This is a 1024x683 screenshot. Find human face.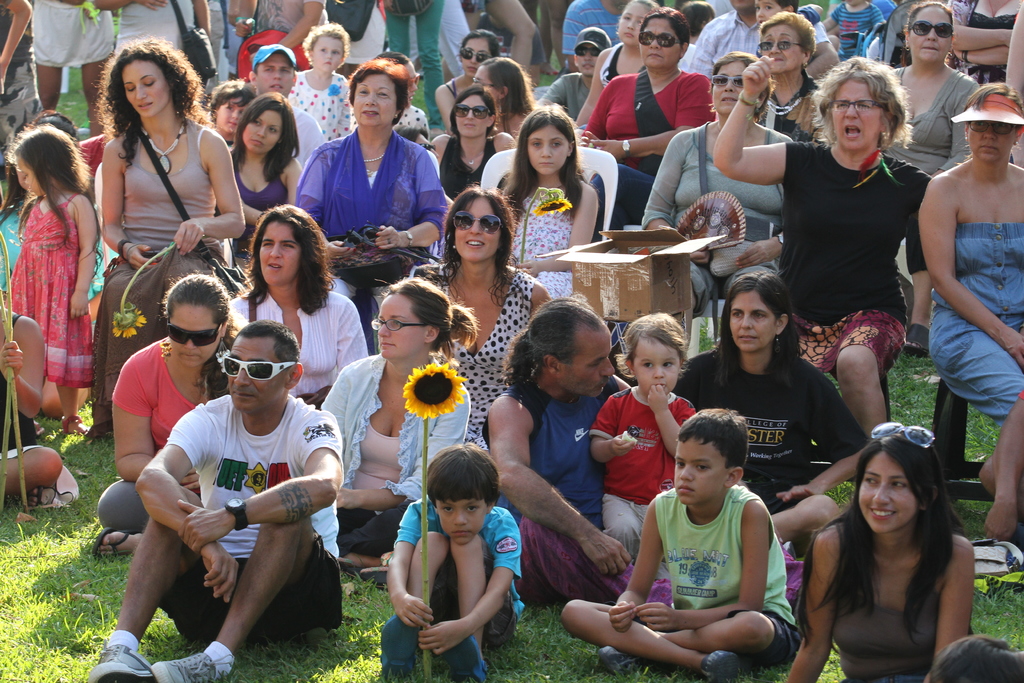
Bounding box: 675 441 729 504.
